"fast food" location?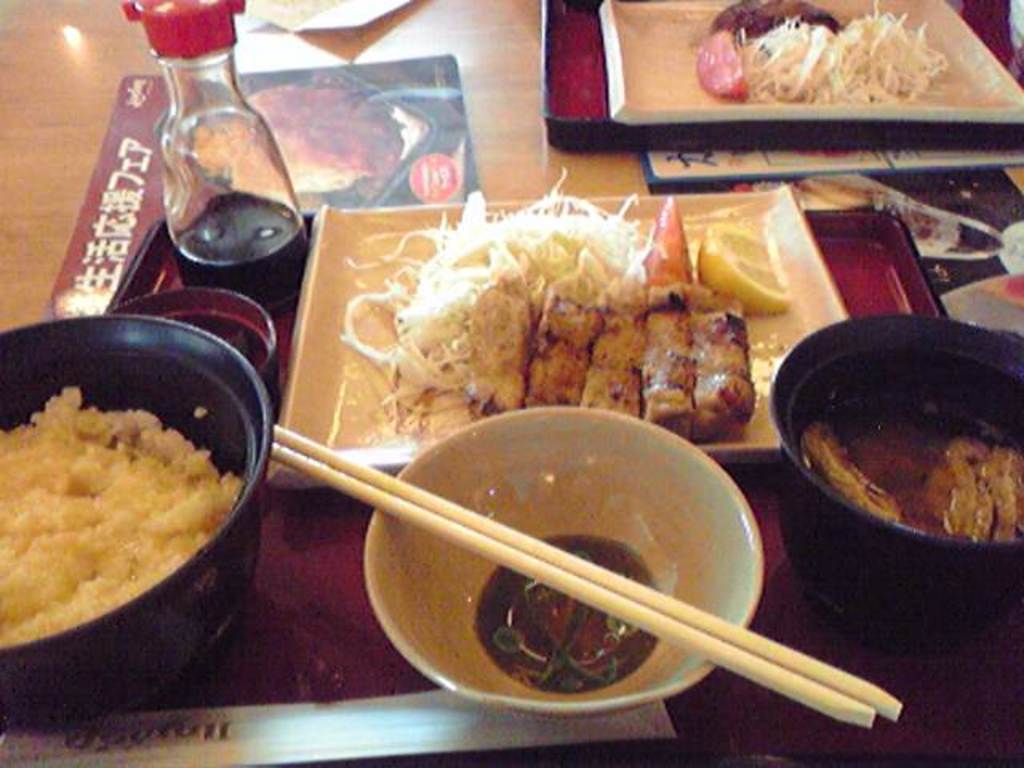
x1=0, y1=379, x2=227, y2=650
